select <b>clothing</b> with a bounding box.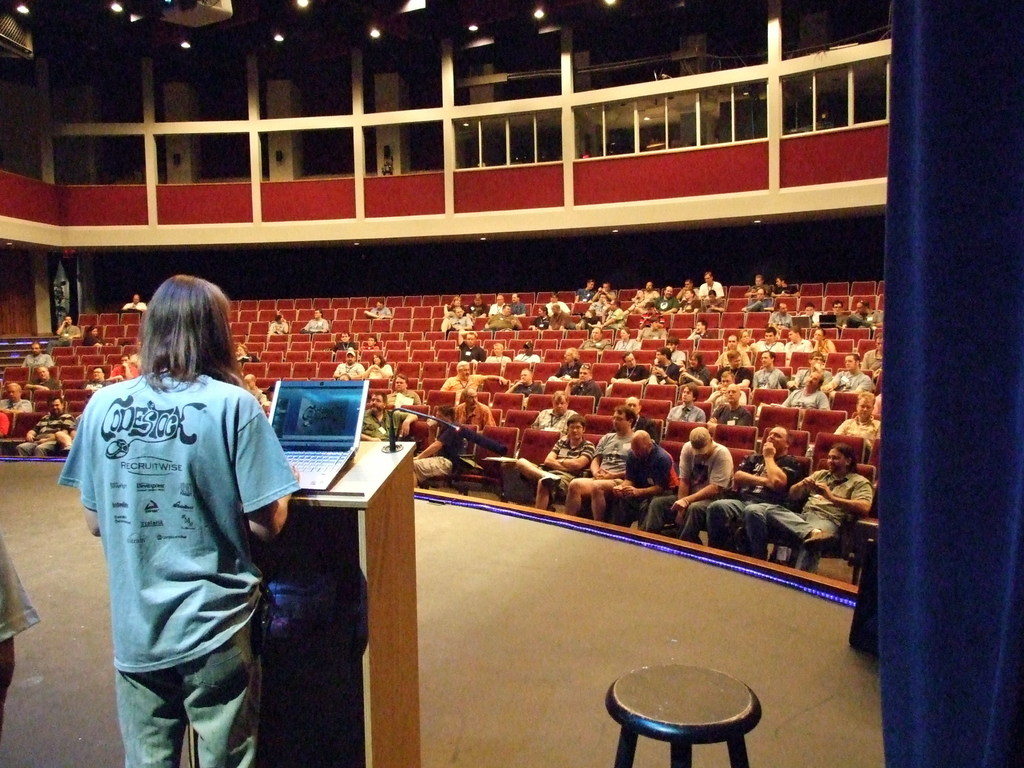
[739, 294, 769, 314].
